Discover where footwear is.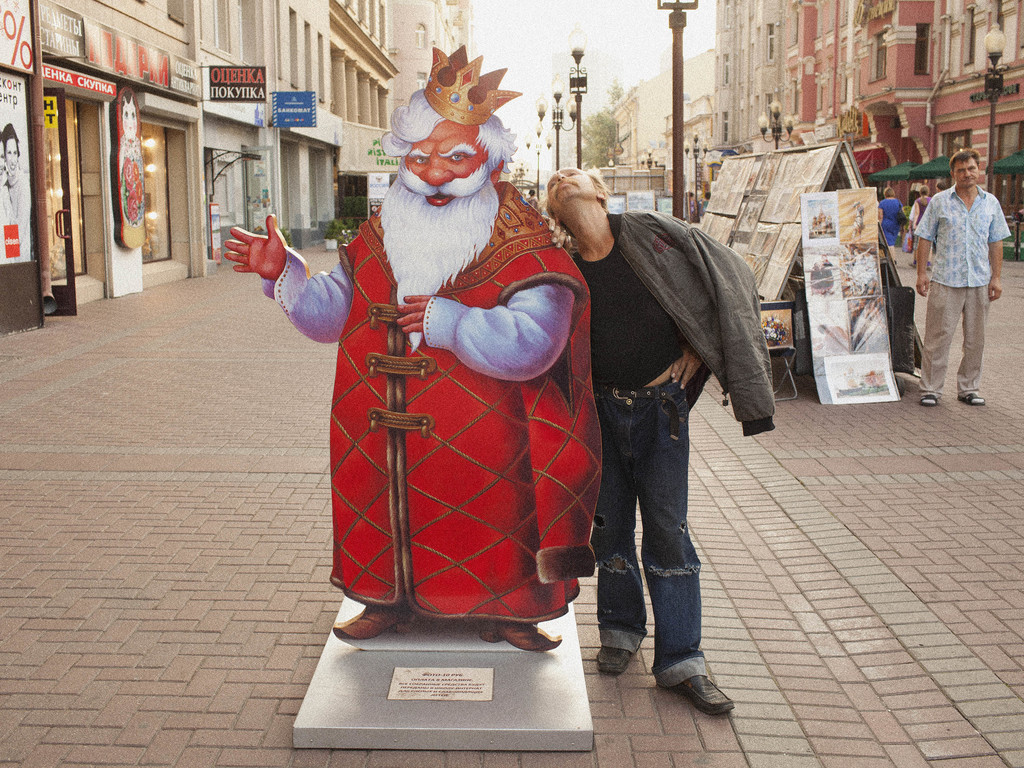
Discovered at bbox=(957, 395, 986, 408).
